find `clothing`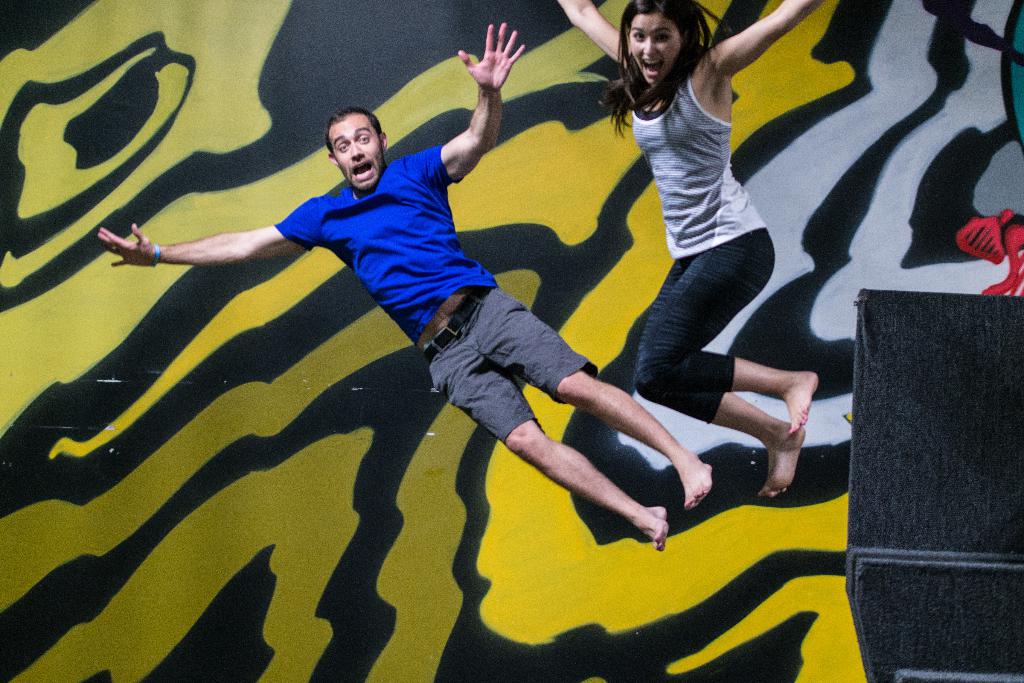
locate(282, 131, 587, 447)
